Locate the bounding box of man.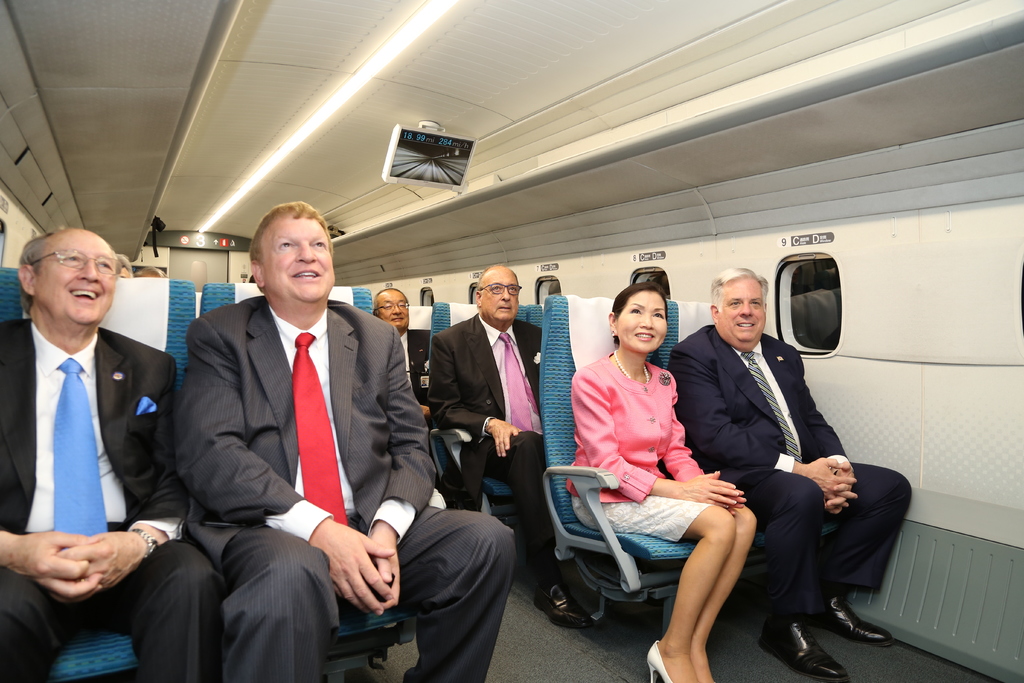
Bounding box: 432/257/581/636.
